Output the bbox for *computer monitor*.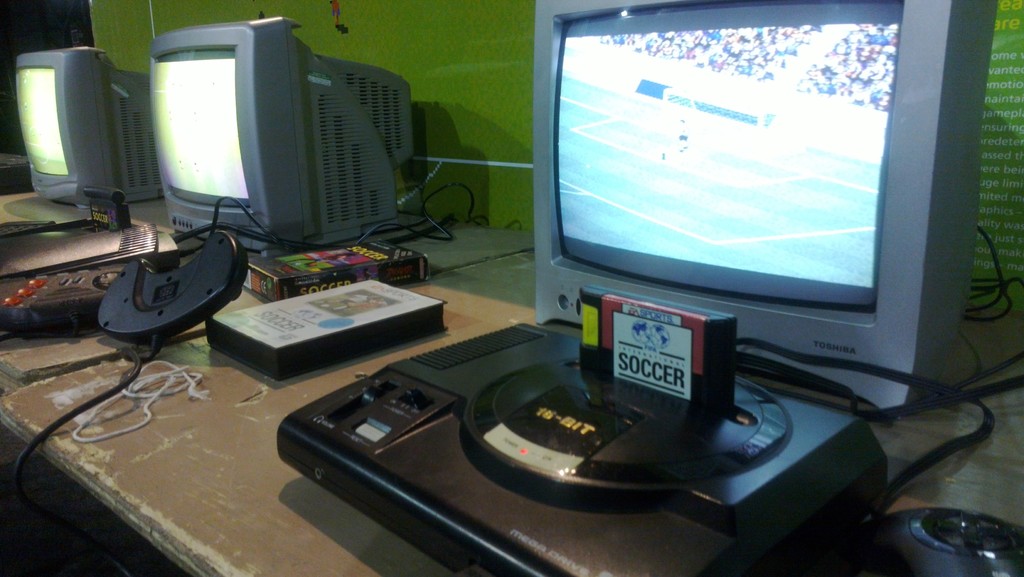
x1=145 y1=16 x2=438 y2=264.
